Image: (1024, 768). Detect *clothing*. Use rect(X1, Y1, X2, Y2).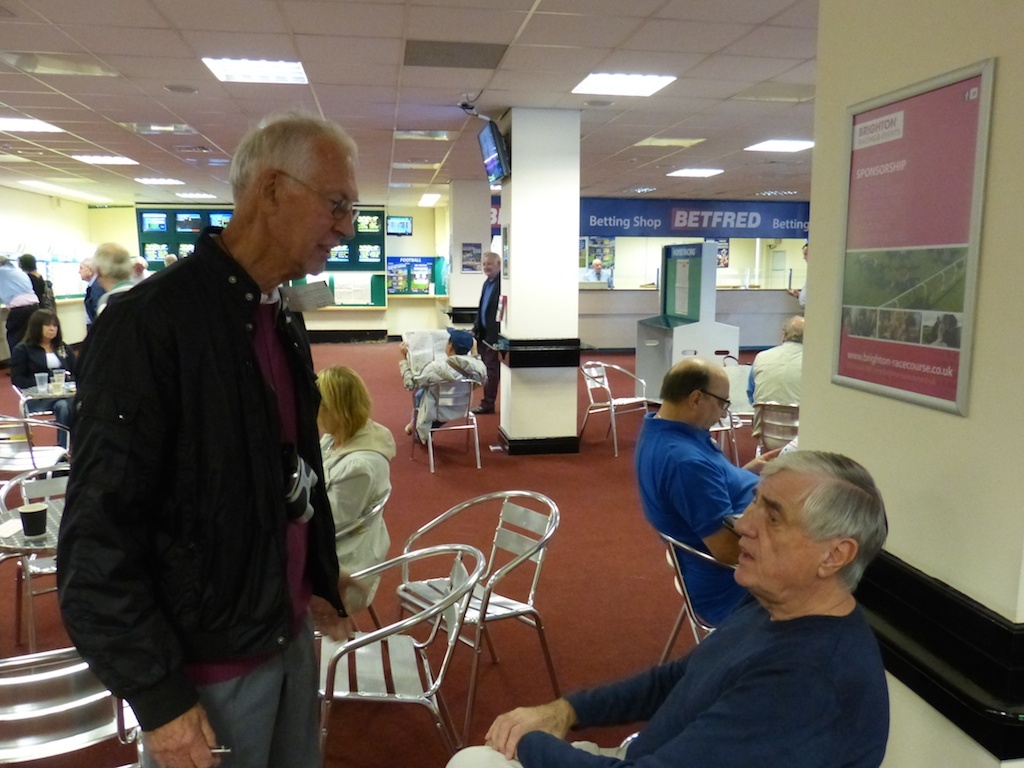
rect(752, 340, 803, 453).
